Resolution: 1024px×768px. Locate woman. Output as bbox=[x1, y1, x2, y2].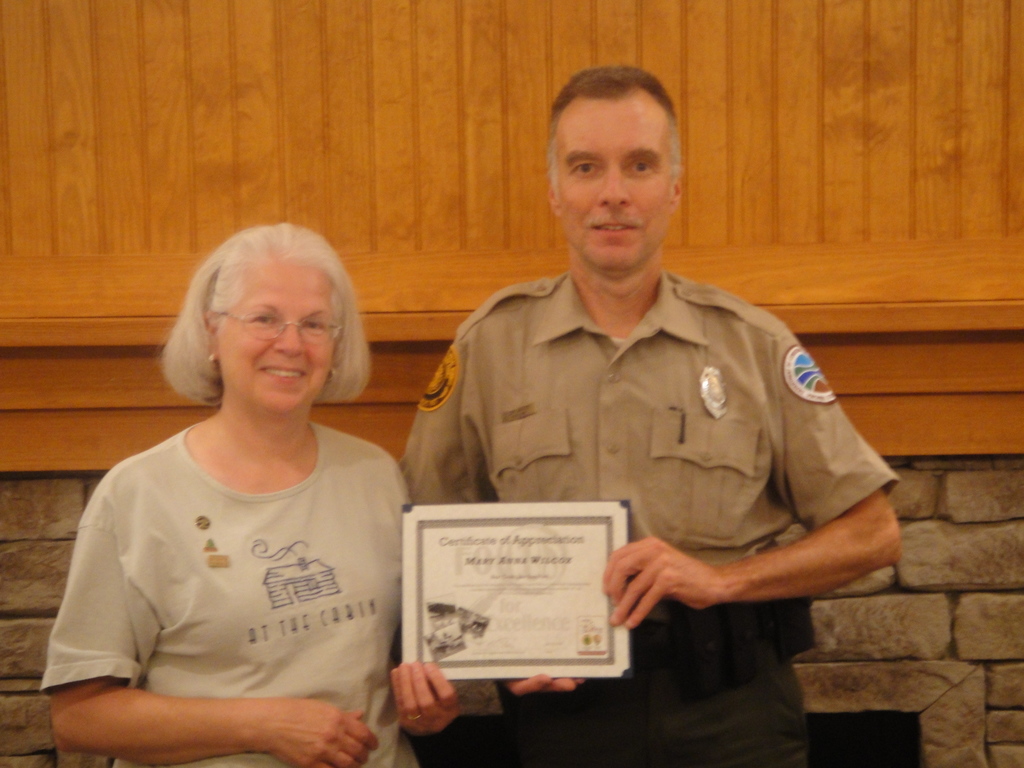
bbox=[51, 219, 422, 760].
